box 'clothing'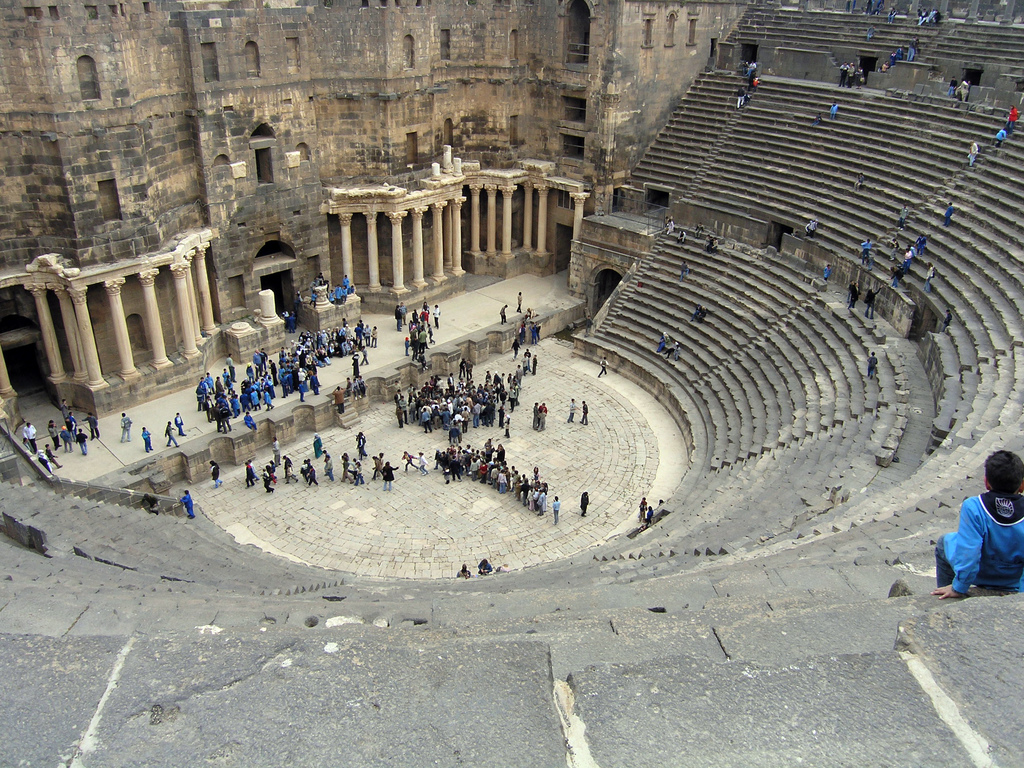
BBox(858, 241, 872, 266)
